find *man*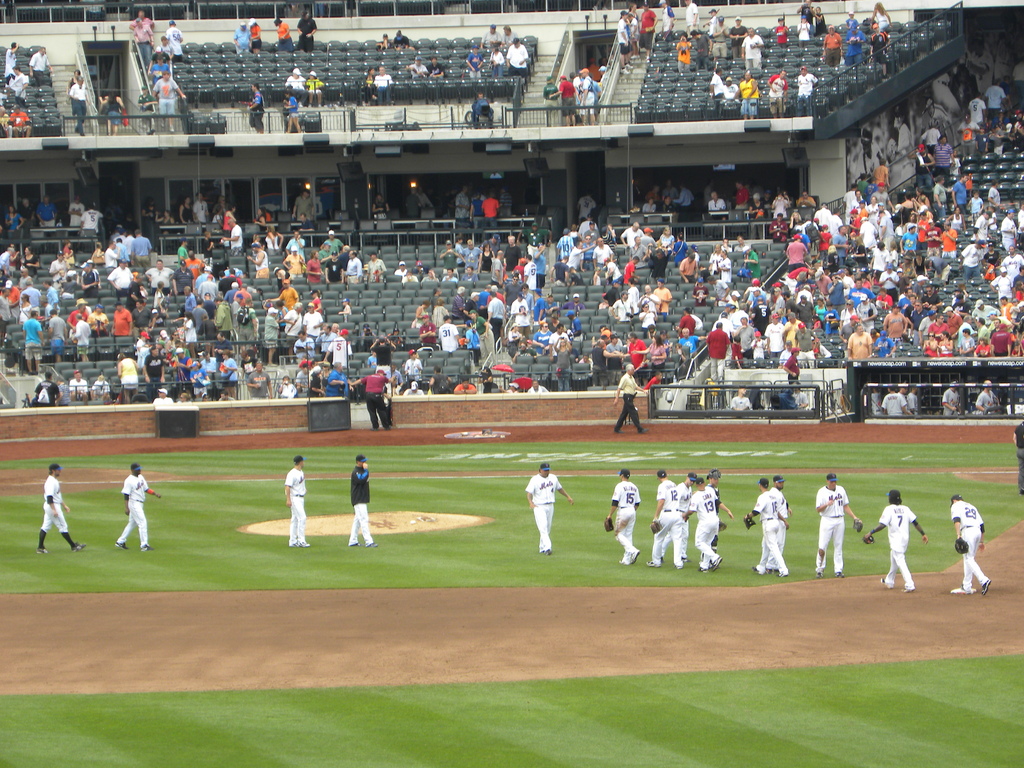
<region>522, 458, 576, 560</region>
